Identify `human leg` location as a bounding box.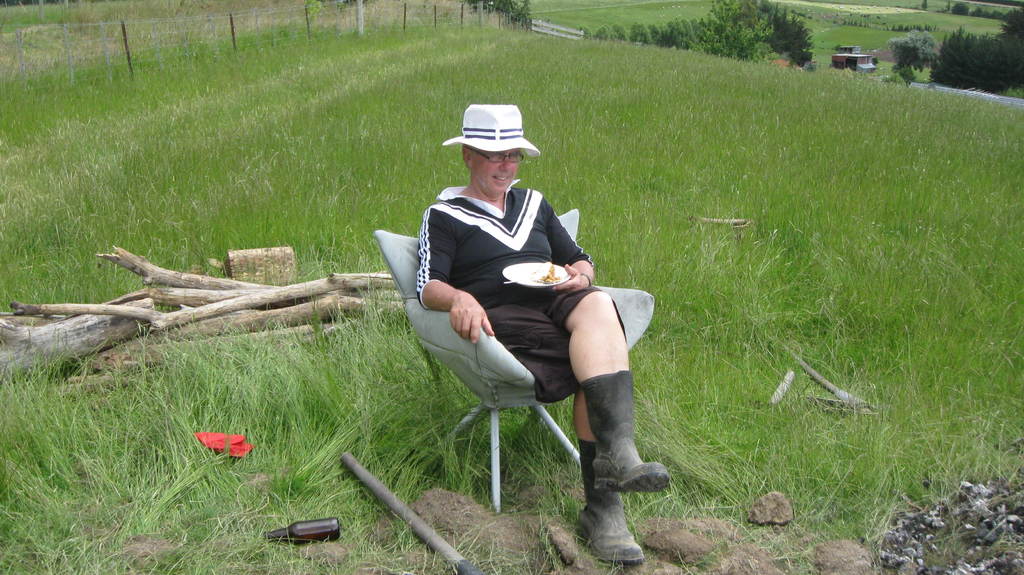
<box>566,293,667,490</box>.
